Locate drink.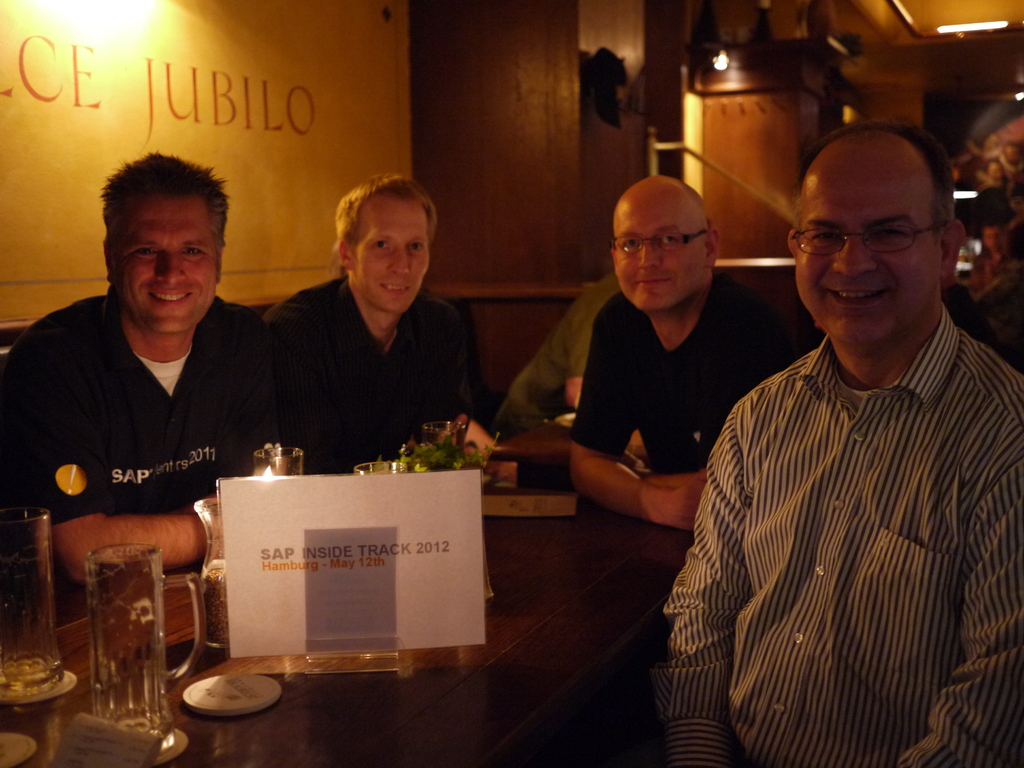
Bounding box: [78,534,186,737].
